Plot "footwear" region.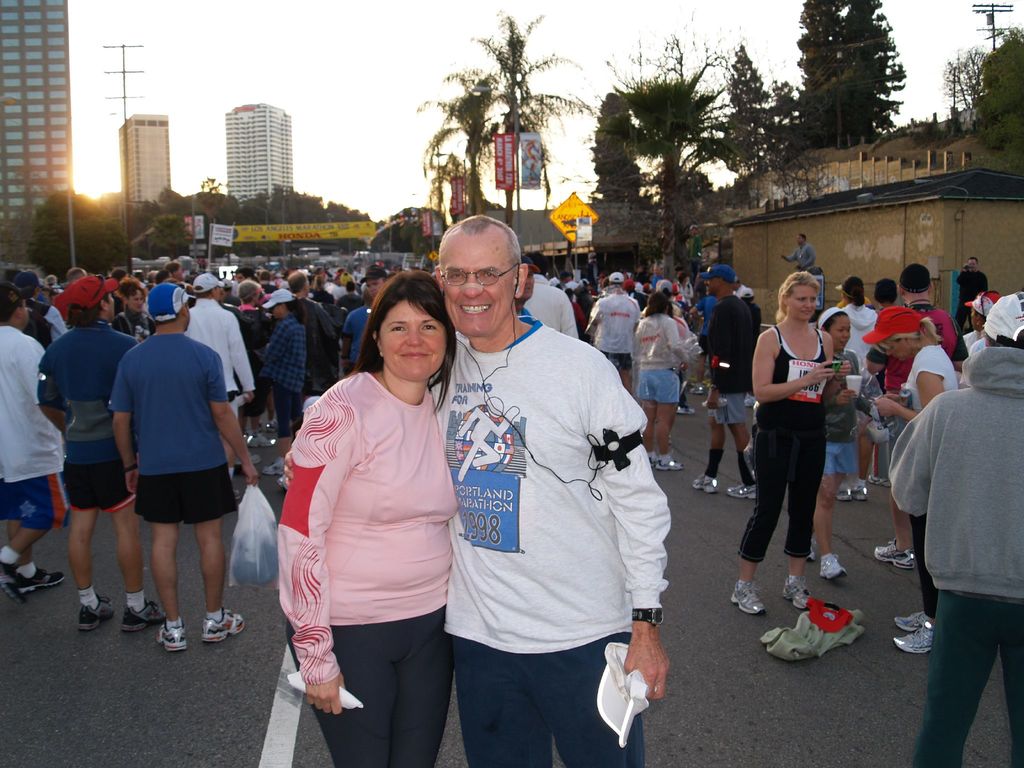
Plotted at Rect(258, 428, 276, 444).
